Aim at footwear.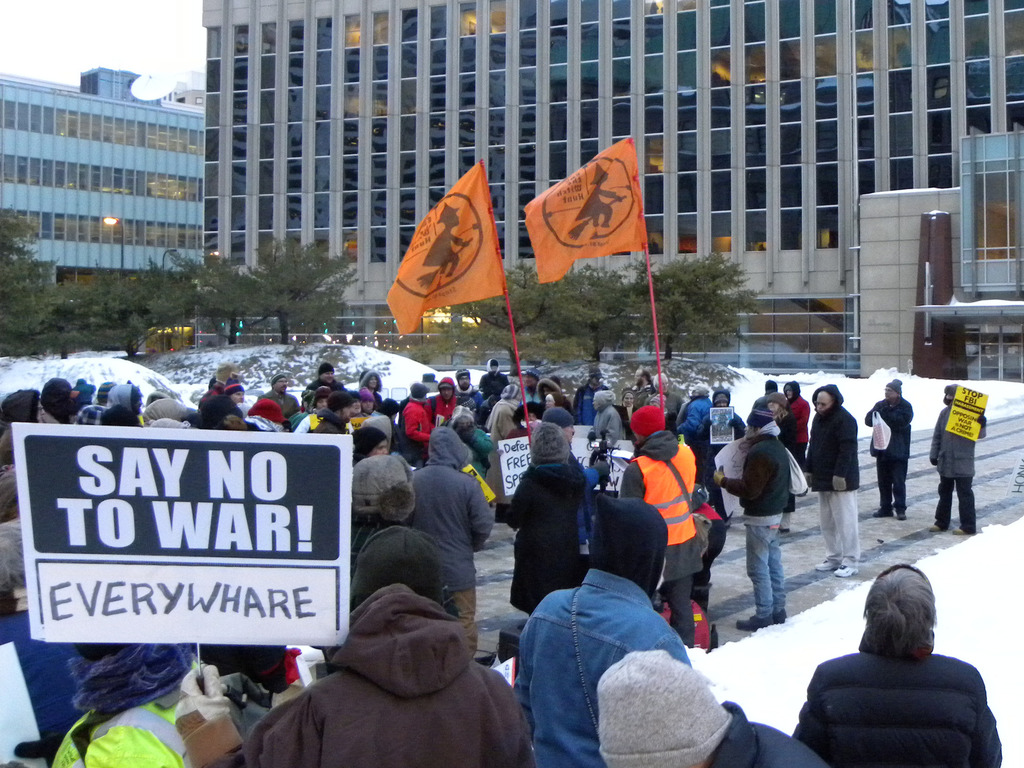
Aimed at (left=931, top=521, right=940, bottom=532).
